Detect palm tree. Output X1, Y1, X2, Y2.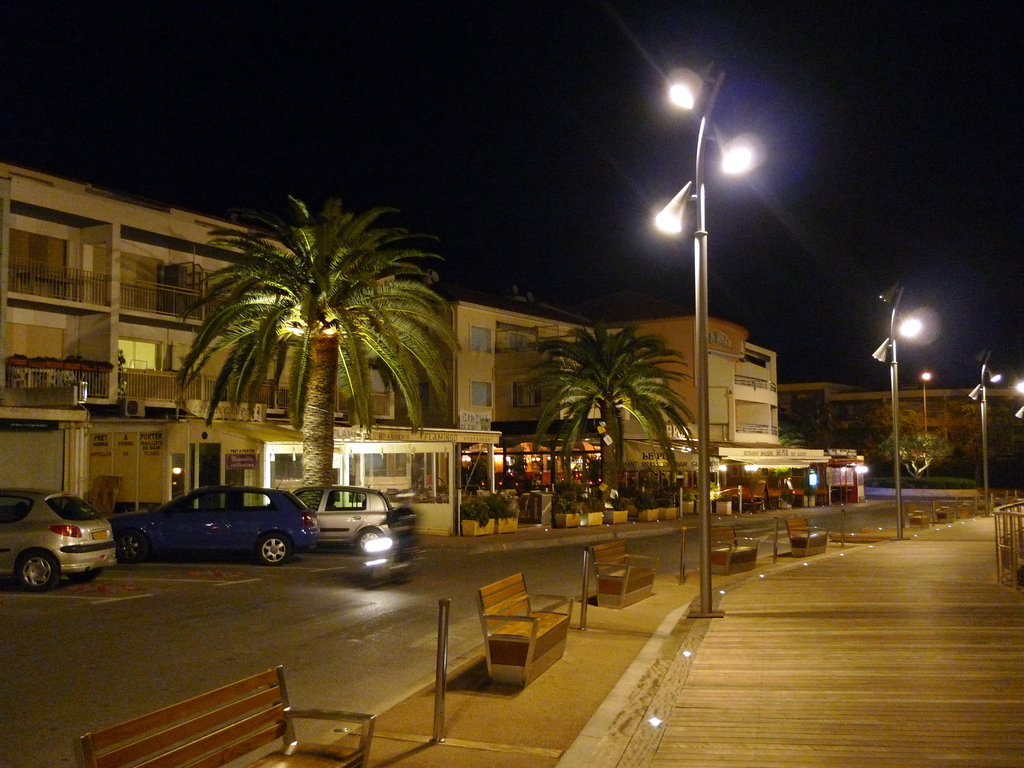
540, 326, 654, 514.
